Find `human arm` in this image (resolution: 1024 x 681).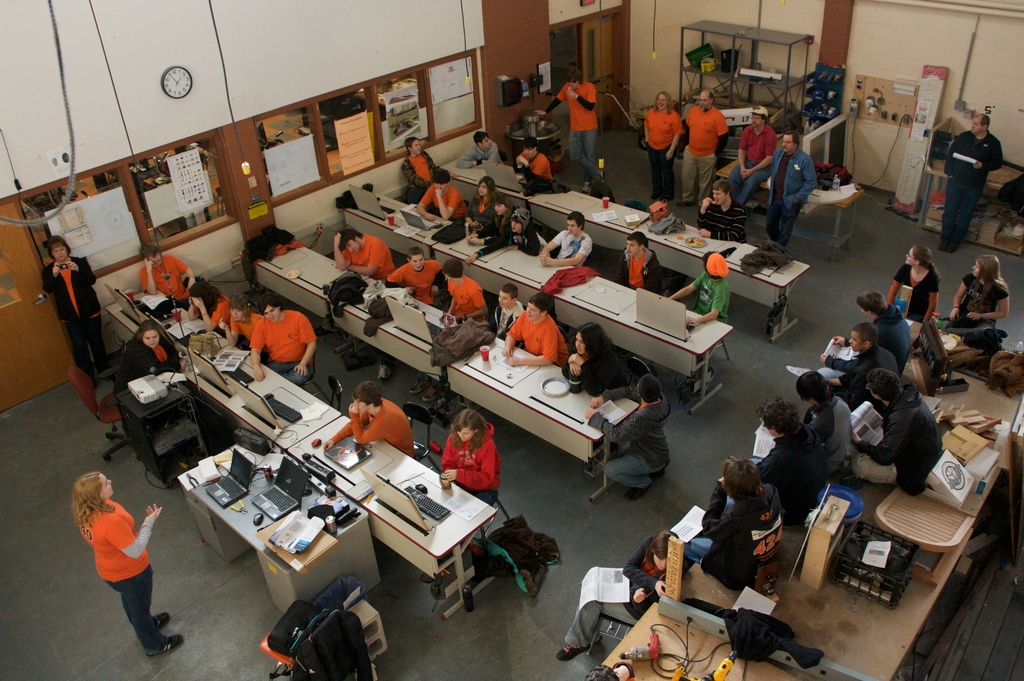
pyautogui.locateOnScreen(454, 282, 490, 323).
